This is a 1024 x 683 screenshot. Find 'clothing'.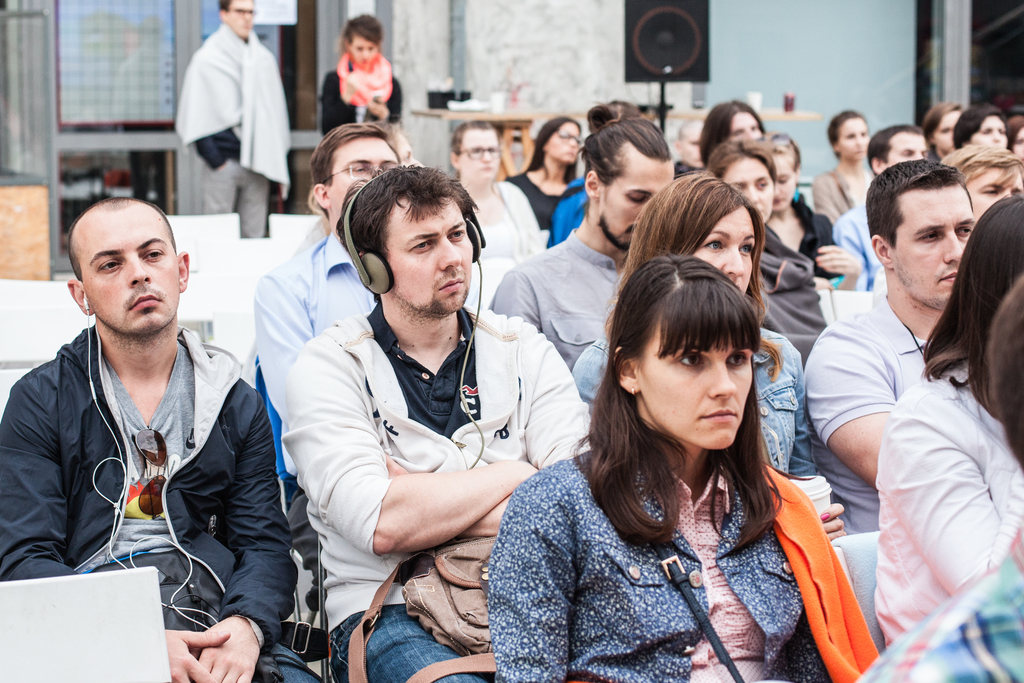
Bounding box: bbox(835, 206, 889, 286).
